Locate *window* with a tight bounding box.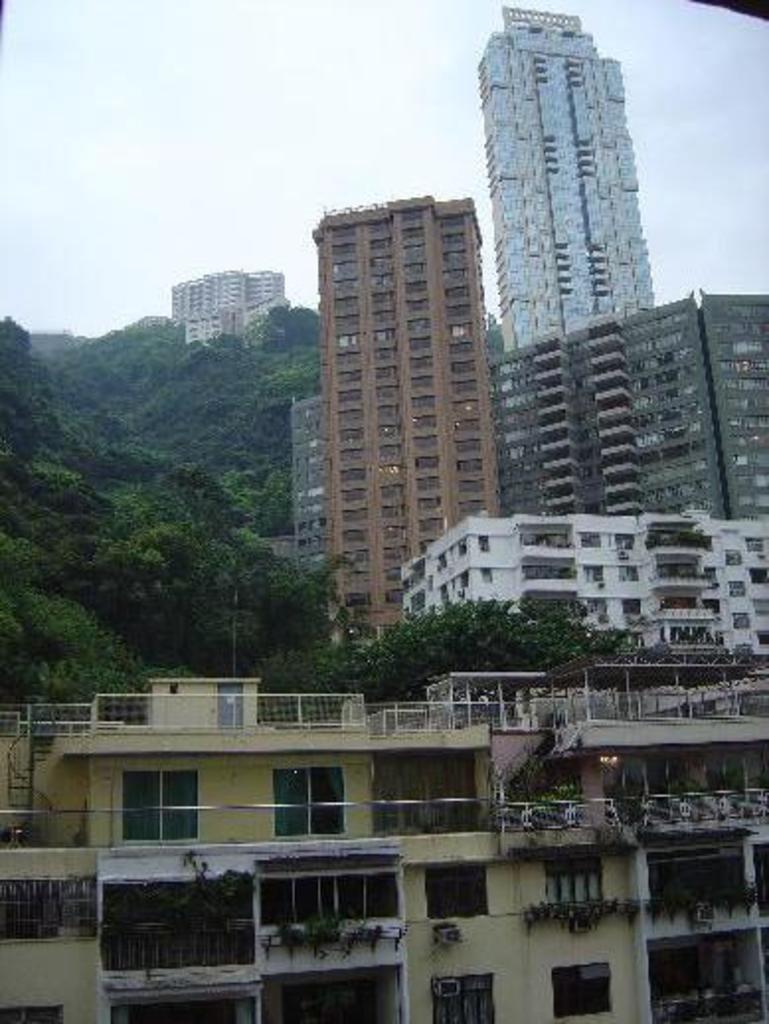
box=[0, 874, 101, 945].
